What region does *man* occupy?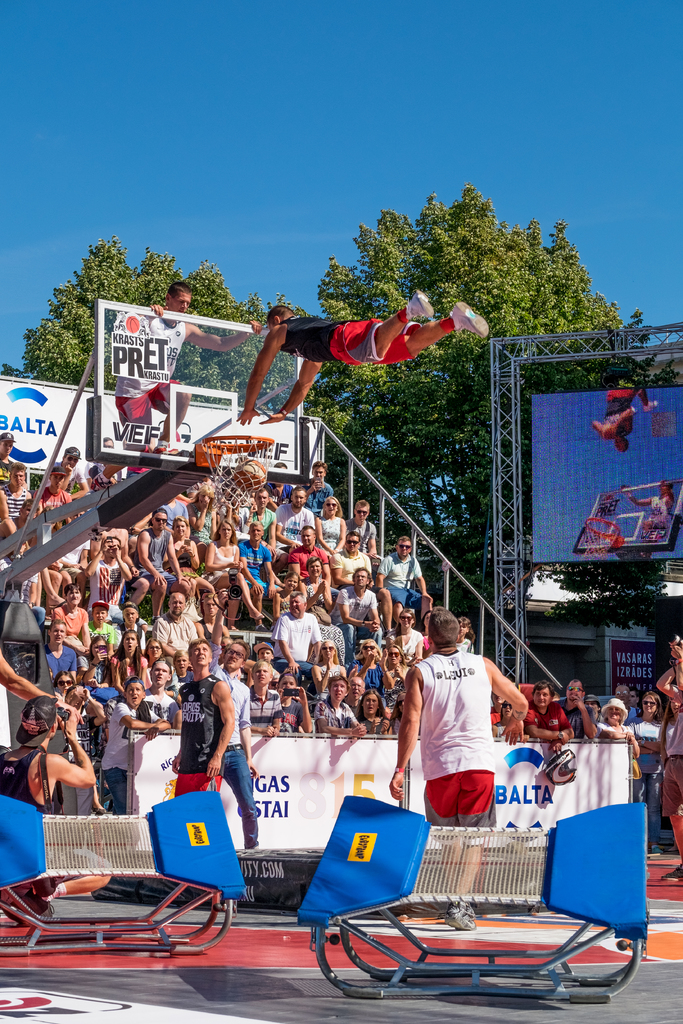
{"x1": 563, "y1": 680, "x2": 595, "y2": 741}.
